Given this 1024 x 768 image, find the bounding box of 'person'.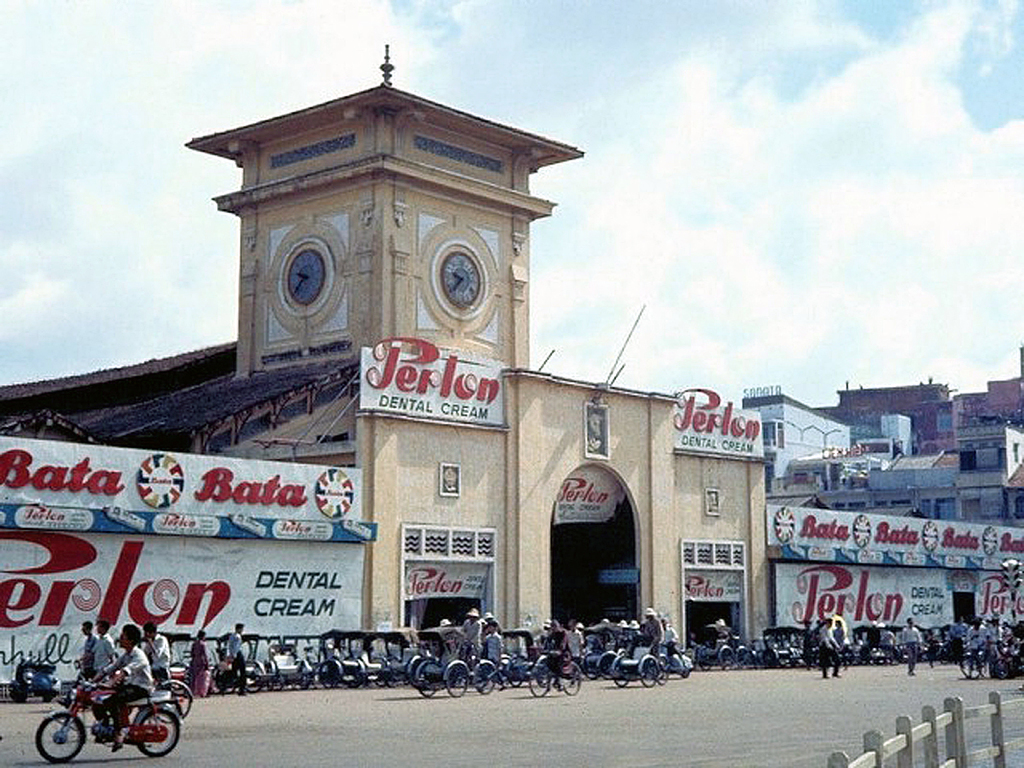
84/623/114/670.
